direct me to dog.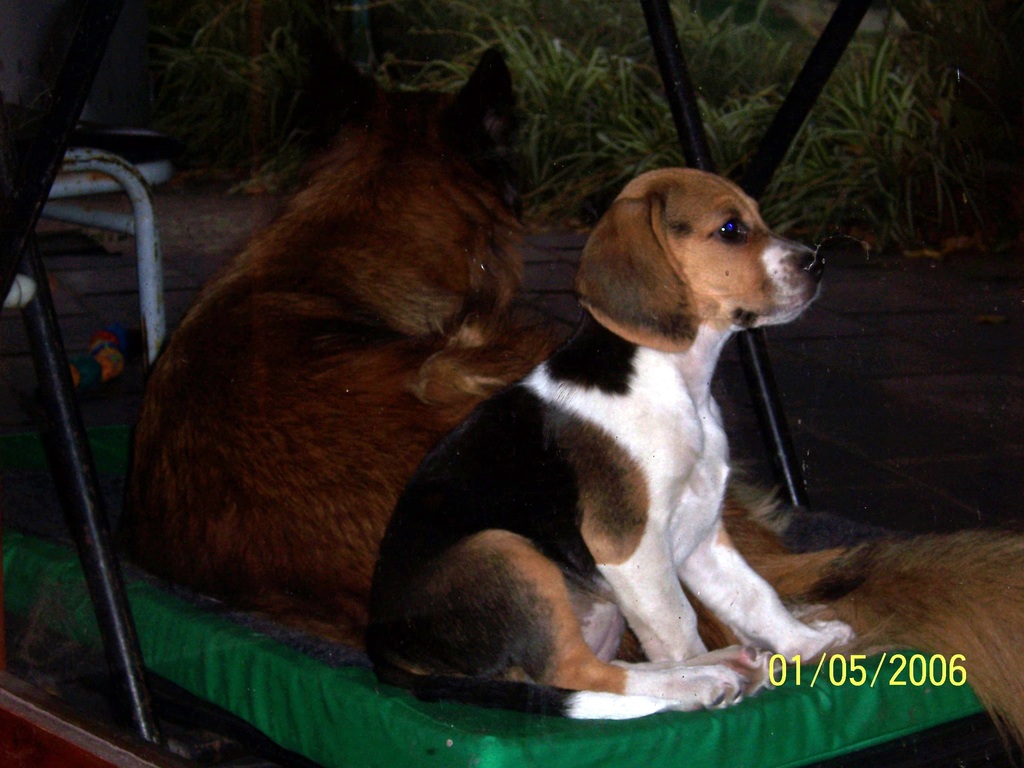
Direction: (369, 166, 852, 722).
